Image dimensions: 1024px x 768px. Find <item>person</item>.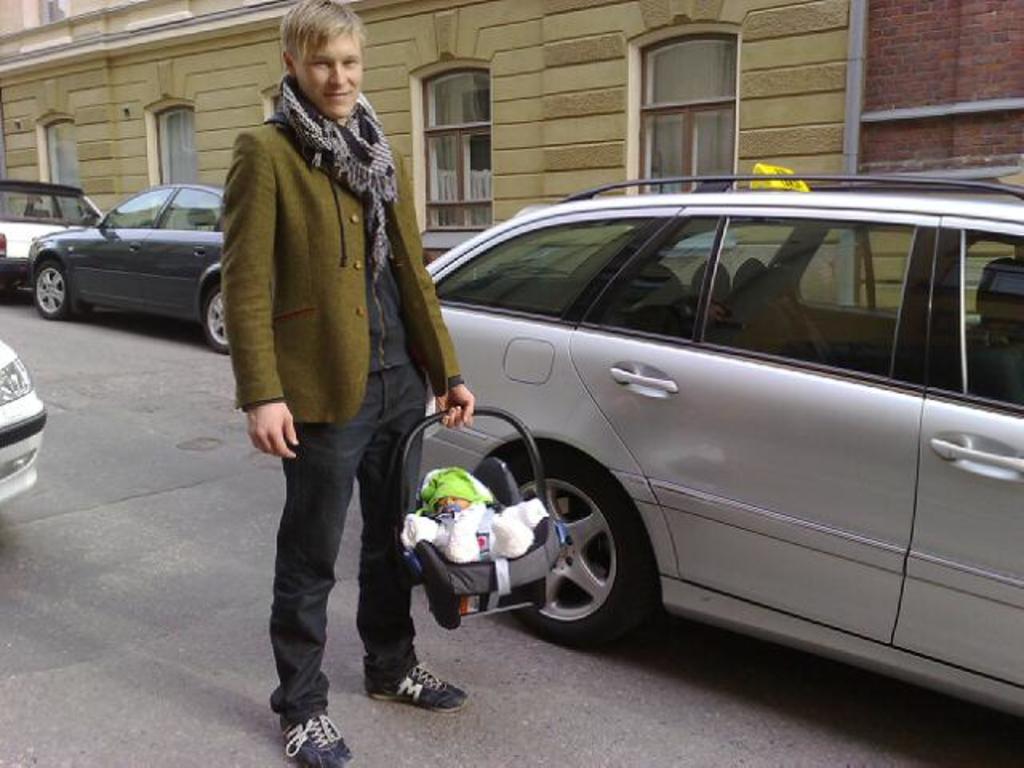
[211, 0, 445, 720].
